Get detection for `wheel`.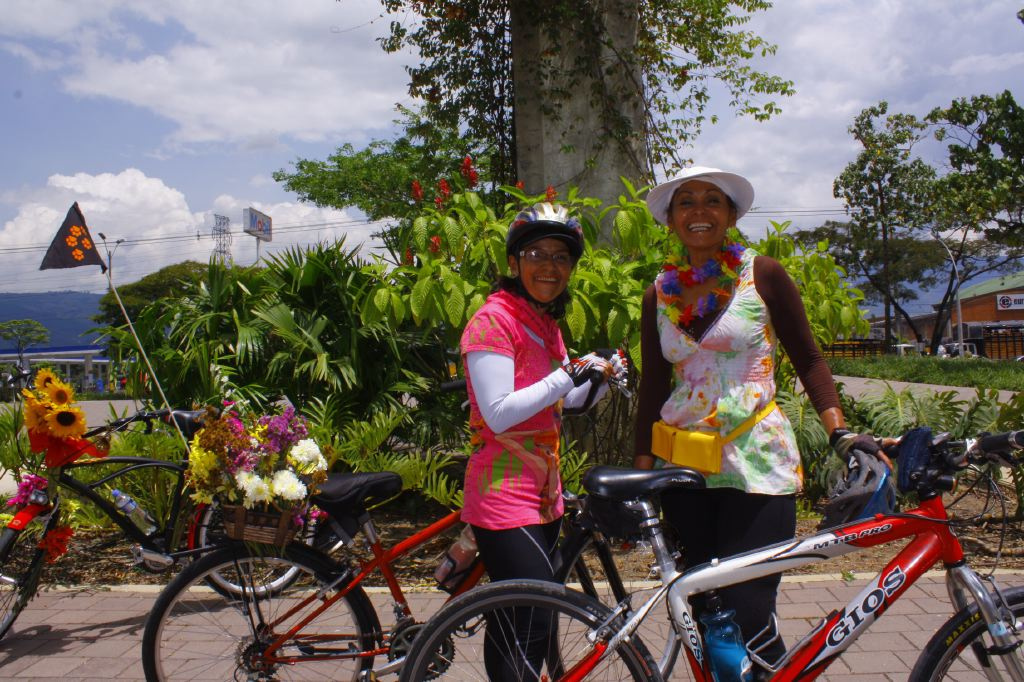
Detection: <bbox>915, 587, 1023, 681</bbox>.
